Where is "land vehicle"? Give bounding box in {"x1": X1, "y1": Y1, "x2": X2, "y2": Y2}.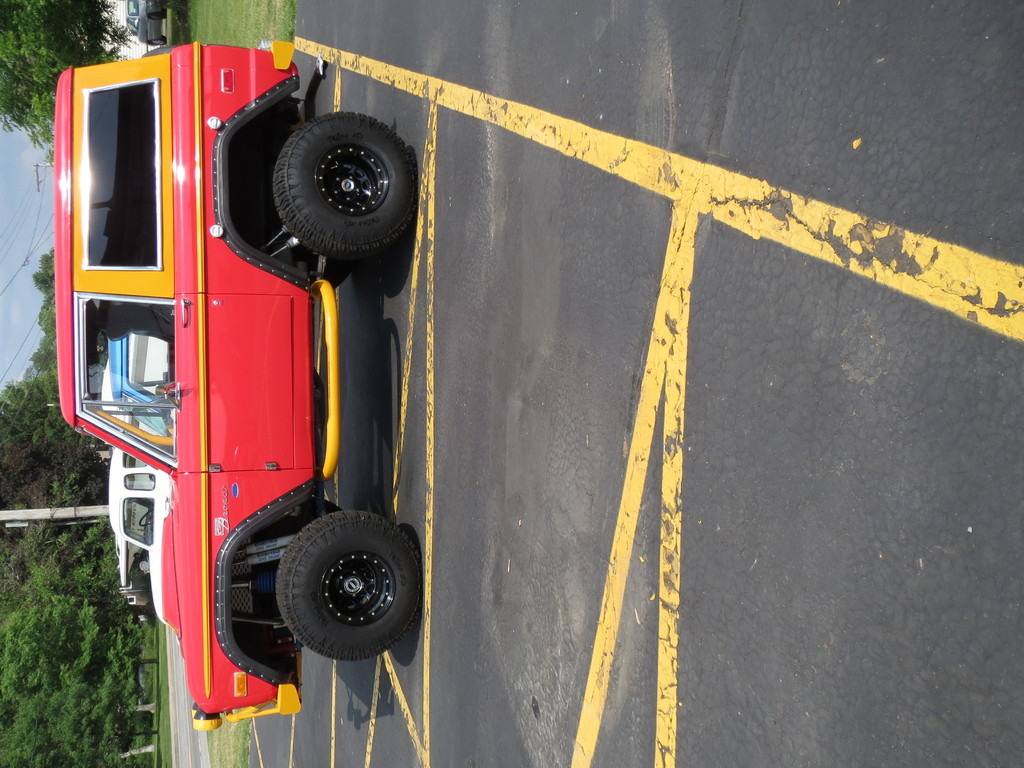
{"x1": 111, "y1": 319, "x2": 174, "y2": 421}.
